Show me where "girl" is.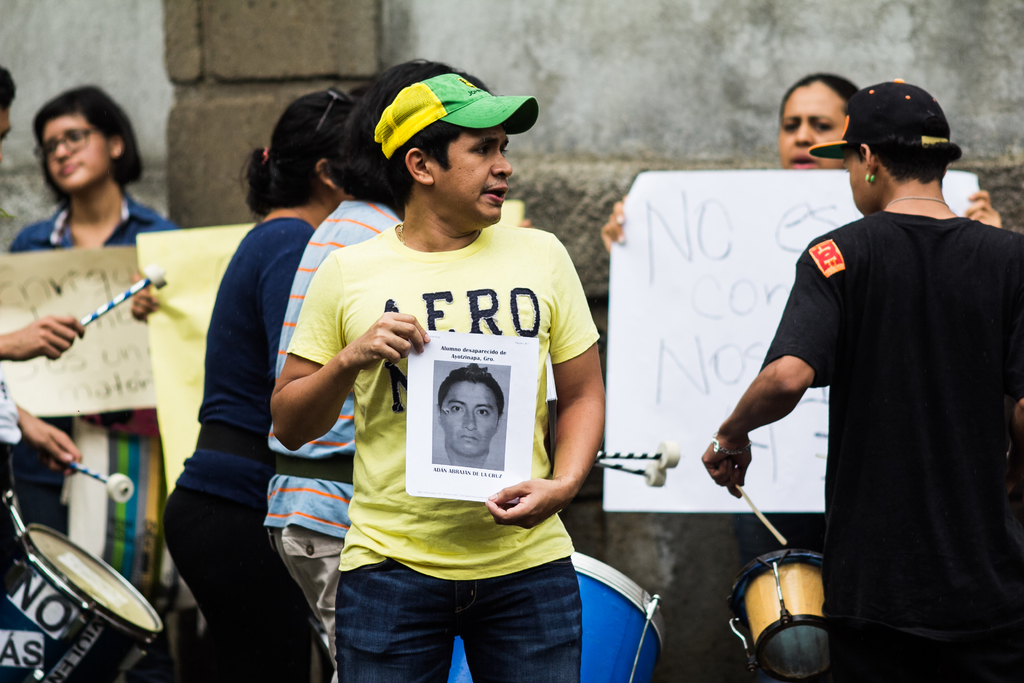
"girl" is at bbox(5, 86, 180, 604).
